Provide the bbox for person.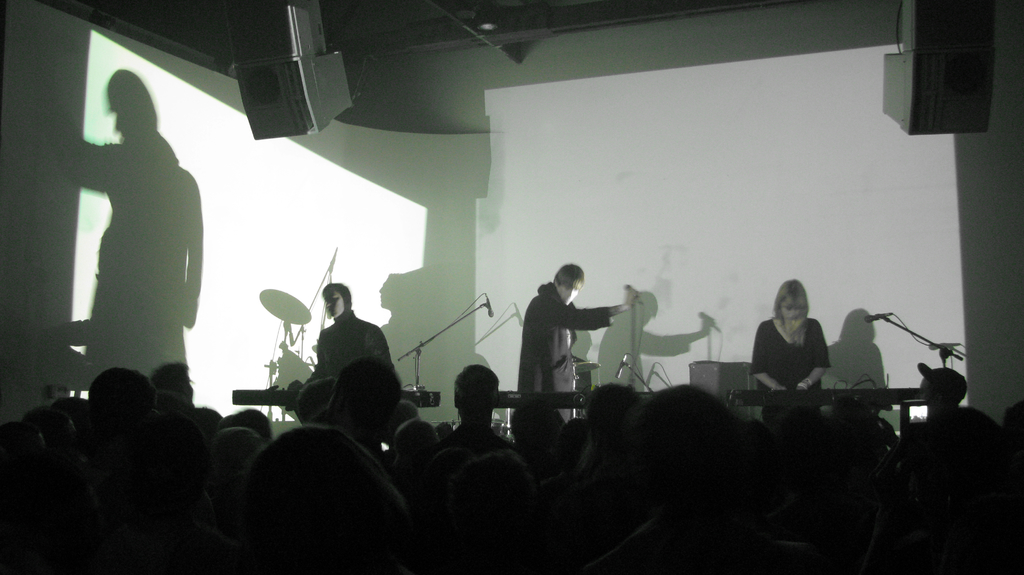
l=751, t=279, r=826, b=421.
